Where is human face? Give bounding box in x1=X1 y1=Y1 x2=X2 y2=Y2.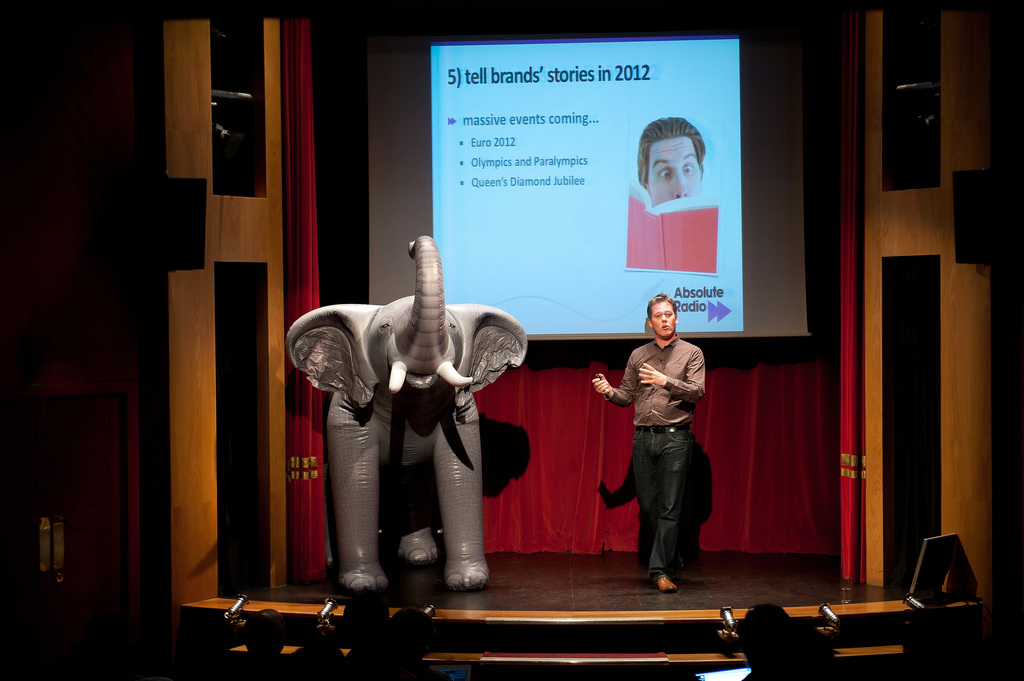
x1=651 y1=300 x2=677 y2=337.
